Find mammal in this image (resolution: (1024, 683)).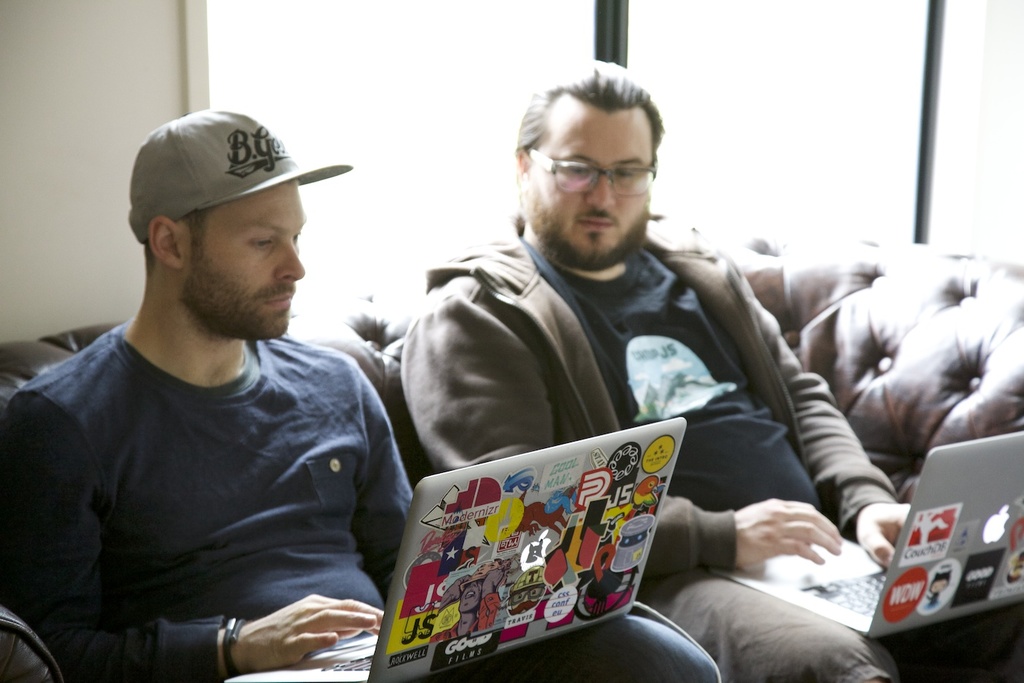
box=[397, 55, 1023, 682].
